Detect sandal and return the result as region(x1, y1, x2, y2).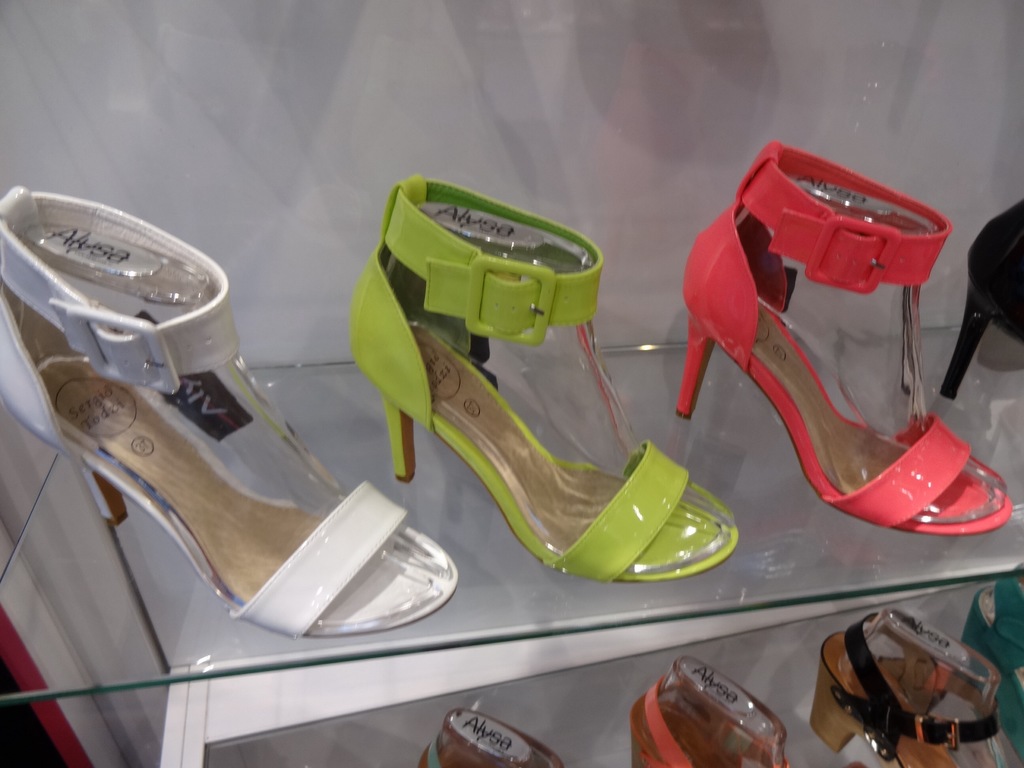
region(0, 186, 458, 642).
